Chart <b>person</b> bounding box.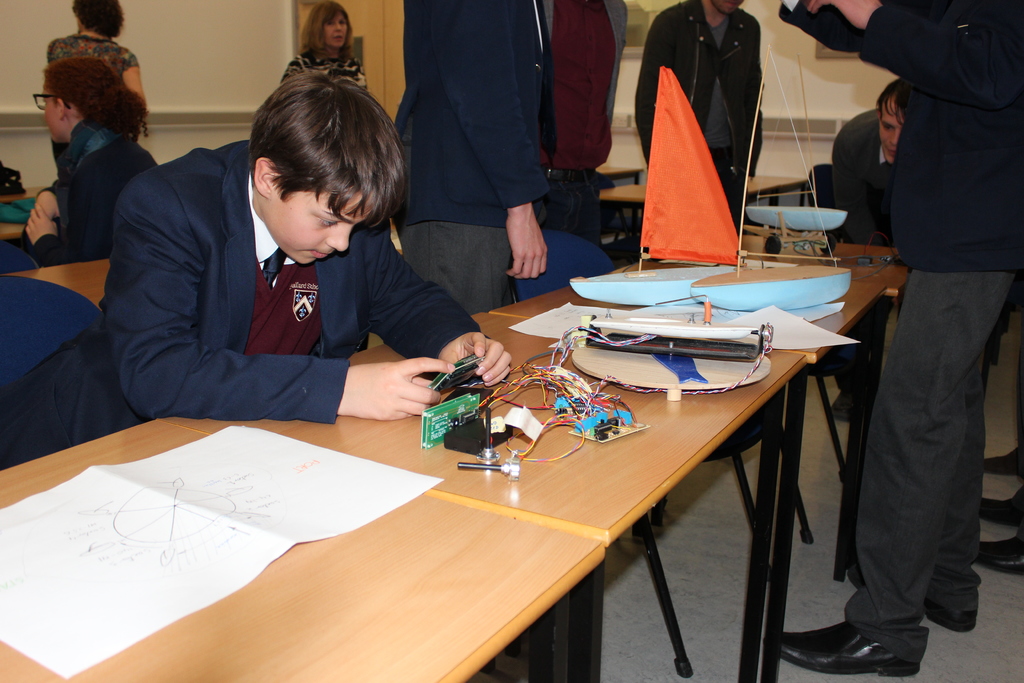
Charted: (276, 0, 371, 86).
